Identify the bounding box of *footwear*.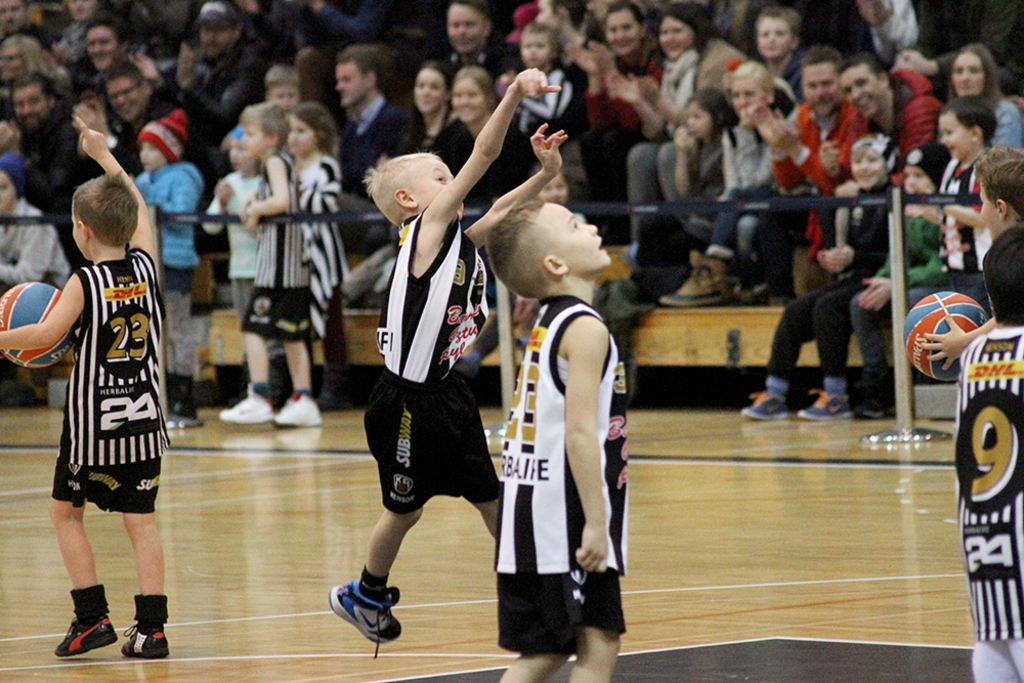
<bbox>739, 390, 790, 424</bbox>.
